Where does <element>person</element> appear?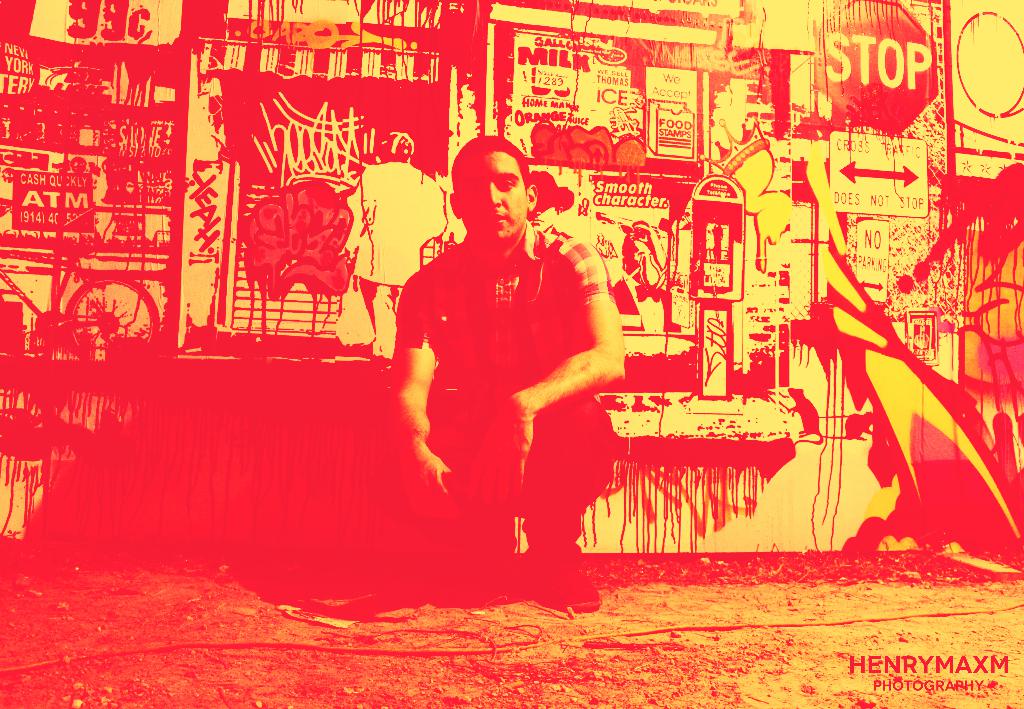
Appears at detection(410, 129, 620, 577).
